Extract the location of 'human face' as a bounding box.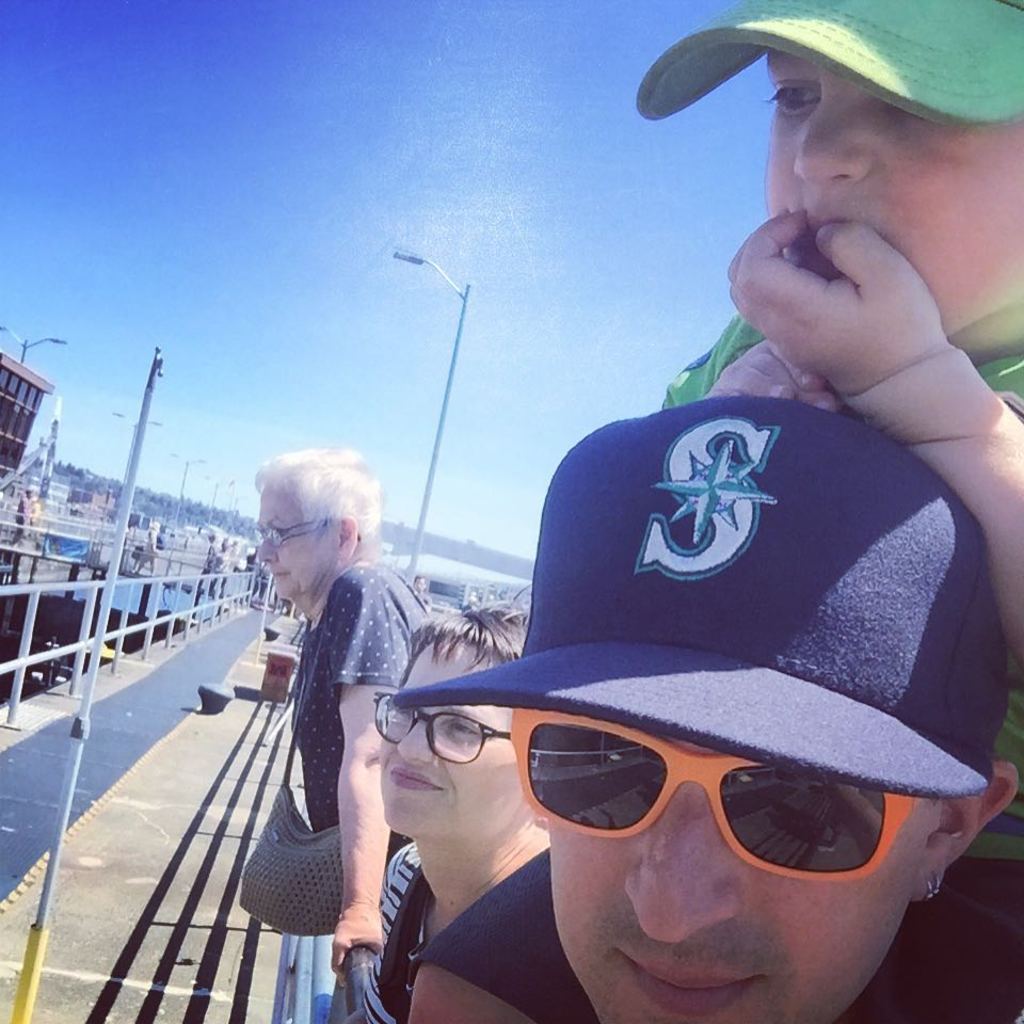
<region>546, 743, 938, 1023</region>.
